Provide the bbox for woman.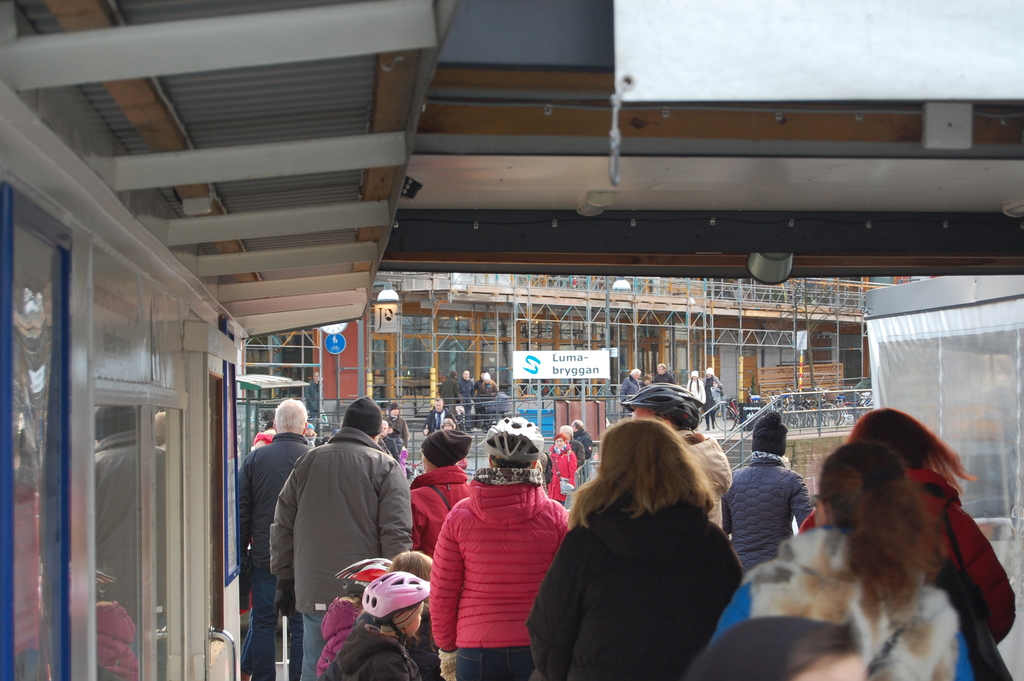
(left=692, top=434, right=985, bottom=680).
